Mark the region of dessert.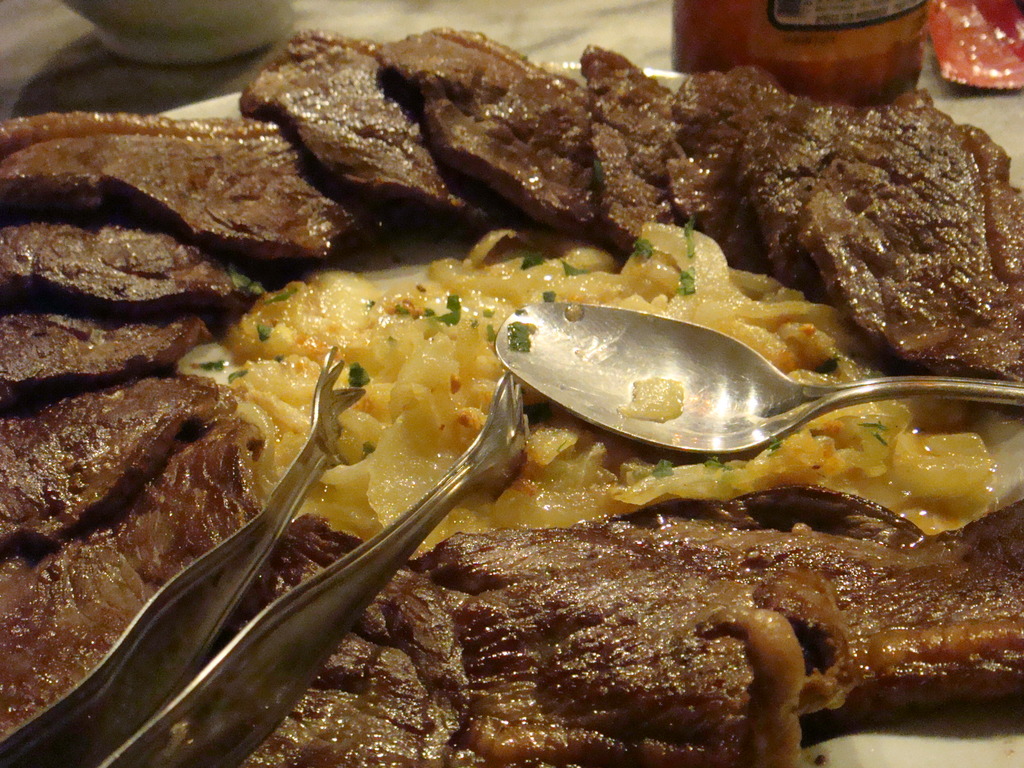
Region: (753,101,842,264).
